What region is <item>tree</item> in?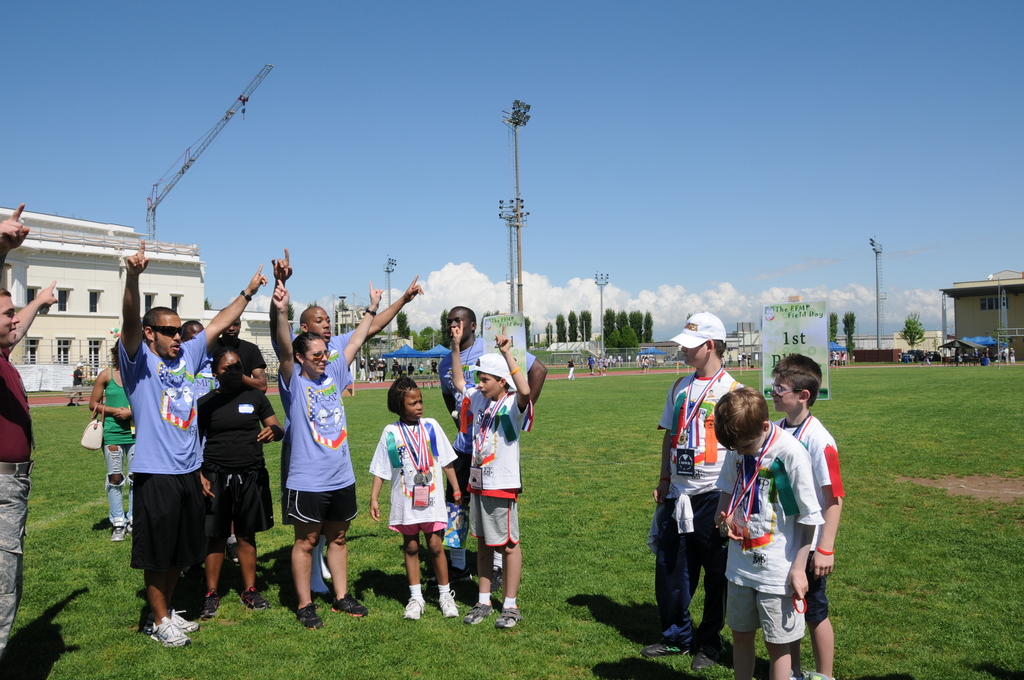
{"x1": 578, "y1": 311, "x2": 591, "y2": 341}.
